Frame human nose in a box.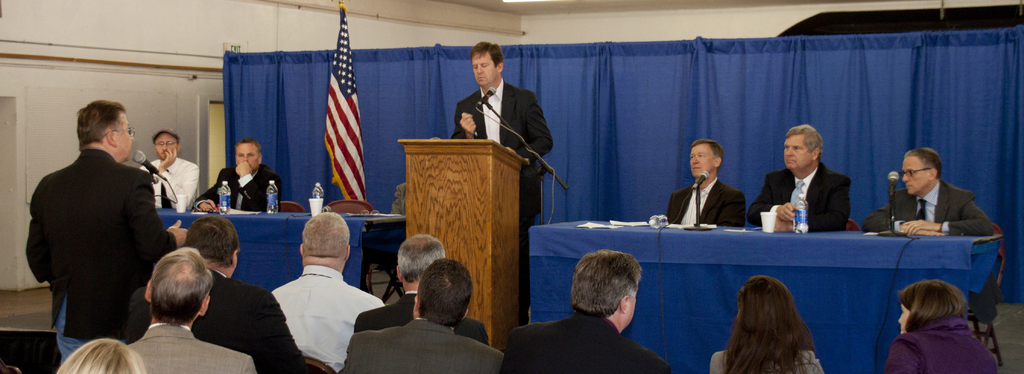
(x1=904, y1=175, x2=909, y2=182).
